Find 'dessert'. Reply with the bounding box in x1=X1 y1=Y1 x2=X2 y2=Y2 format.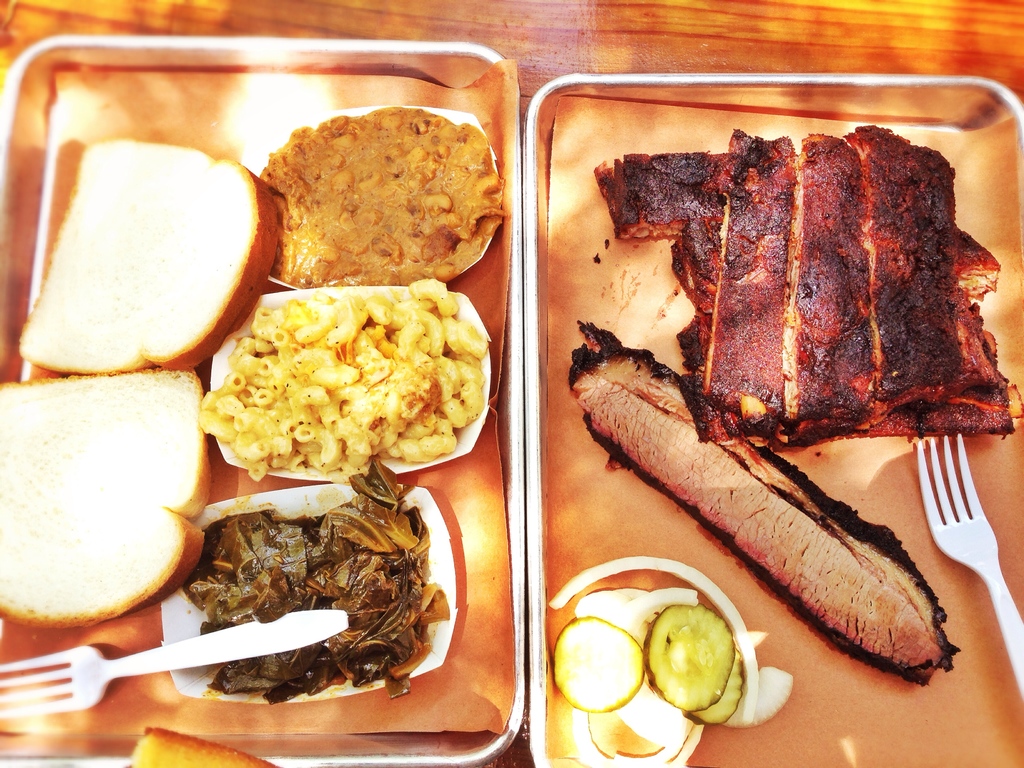
x1=0 y1=371 x2=210 y2=631.
